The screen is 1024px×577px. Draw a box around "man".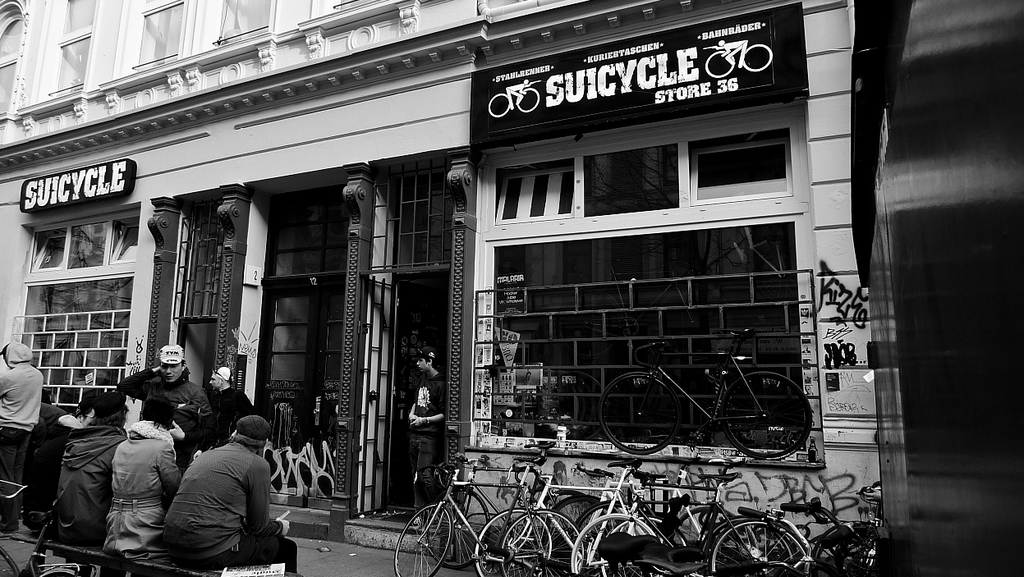
detection(0, 342, 42, 524).
